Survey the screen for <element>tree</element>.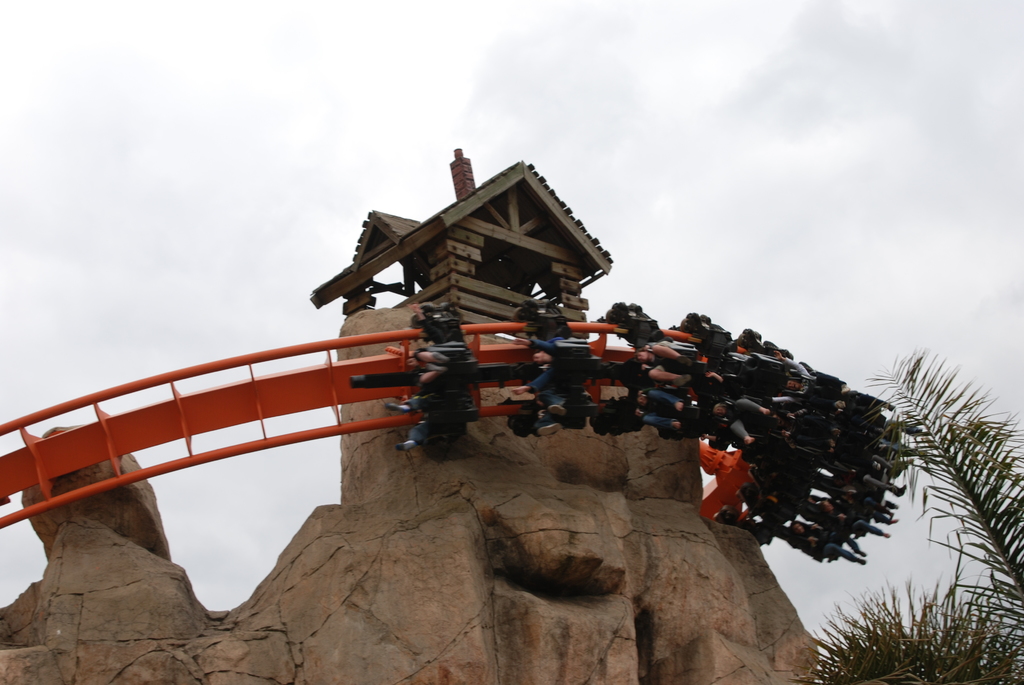
Survey found: {"left": 787, "top": 350, "right": 1023, "bottom": 684}.
